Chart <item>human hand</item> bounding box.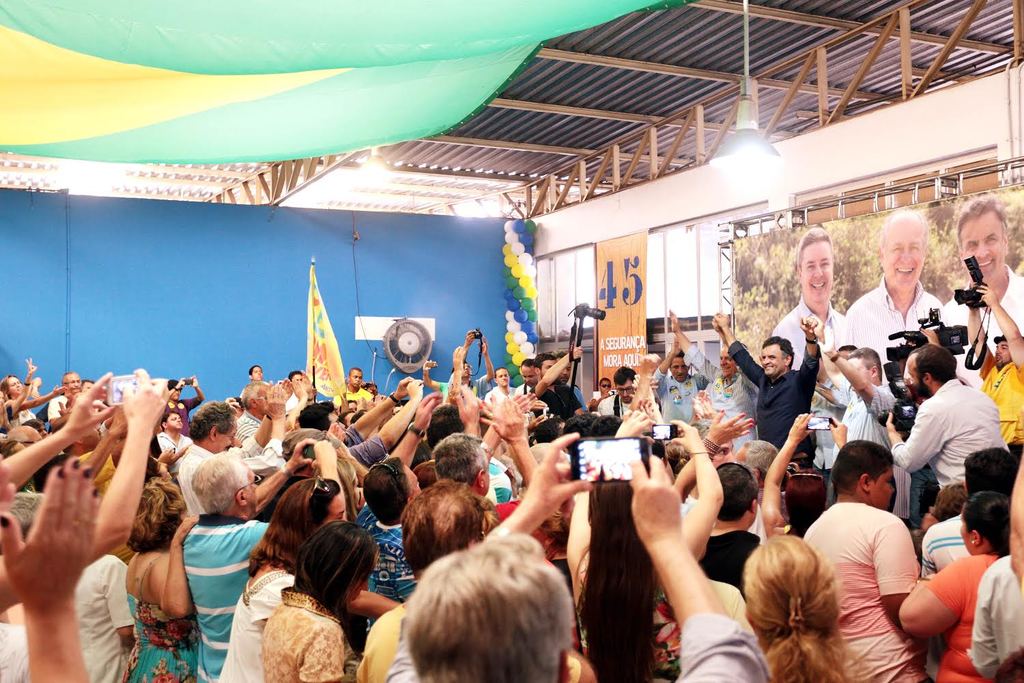
Charted: (left=830, top=418, right=847, bottom=444).
